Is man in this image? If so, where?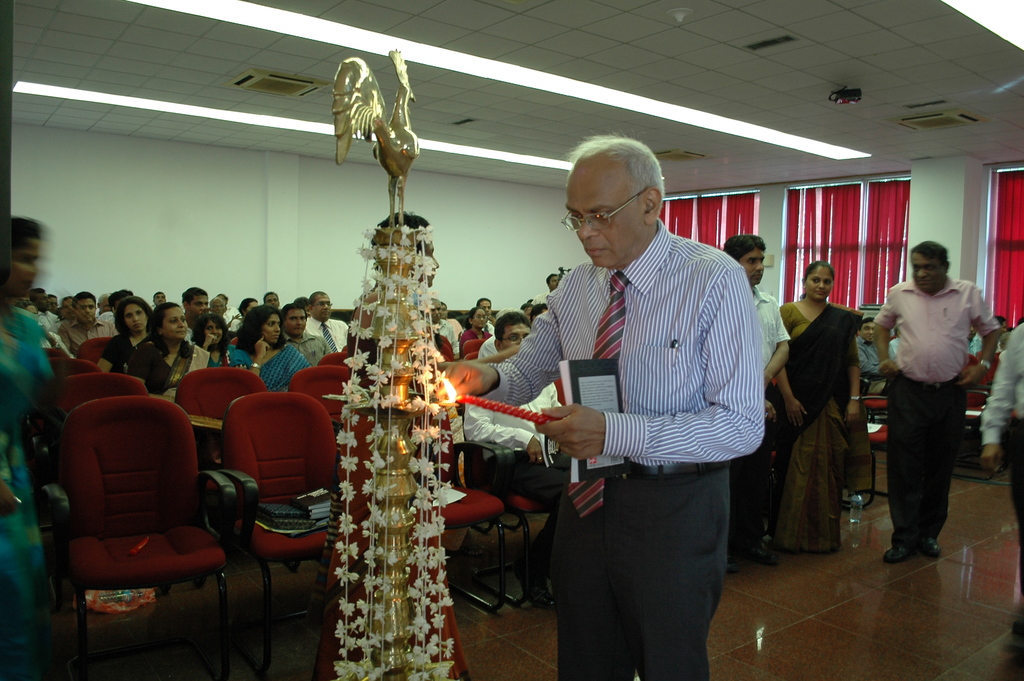
Yes, at detection(473, 296, 494, 327).
